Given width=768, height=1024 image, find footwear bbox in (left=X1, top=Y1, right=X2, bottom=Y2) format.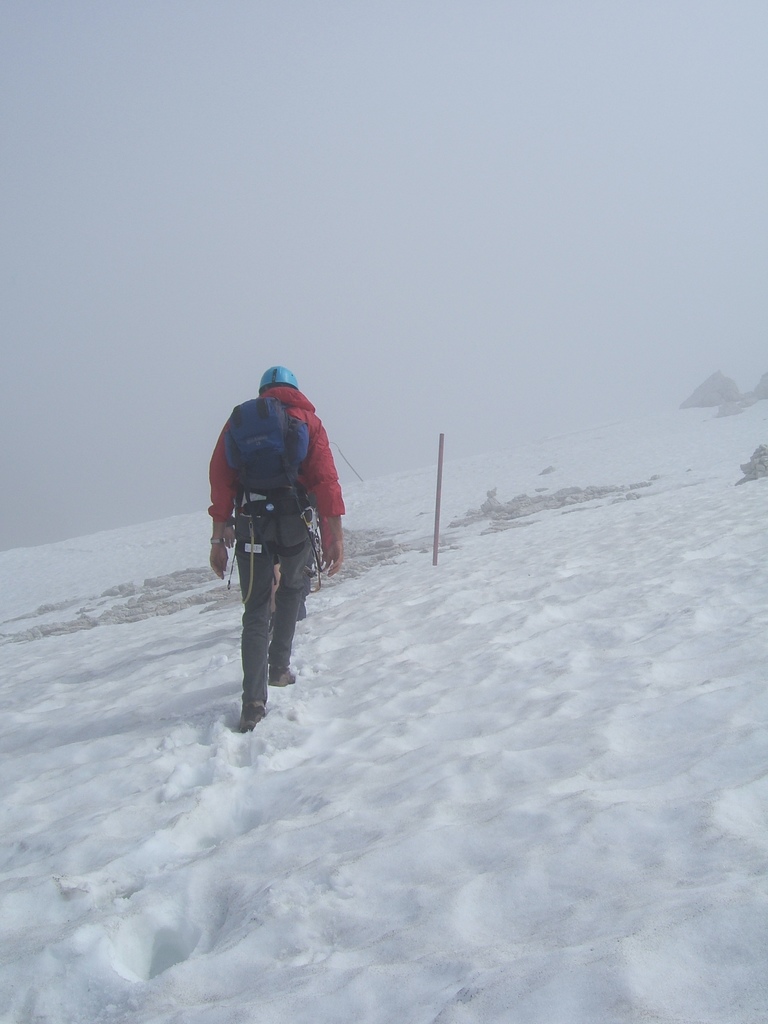
(left=269, top=664, right=295, bottom=688).
